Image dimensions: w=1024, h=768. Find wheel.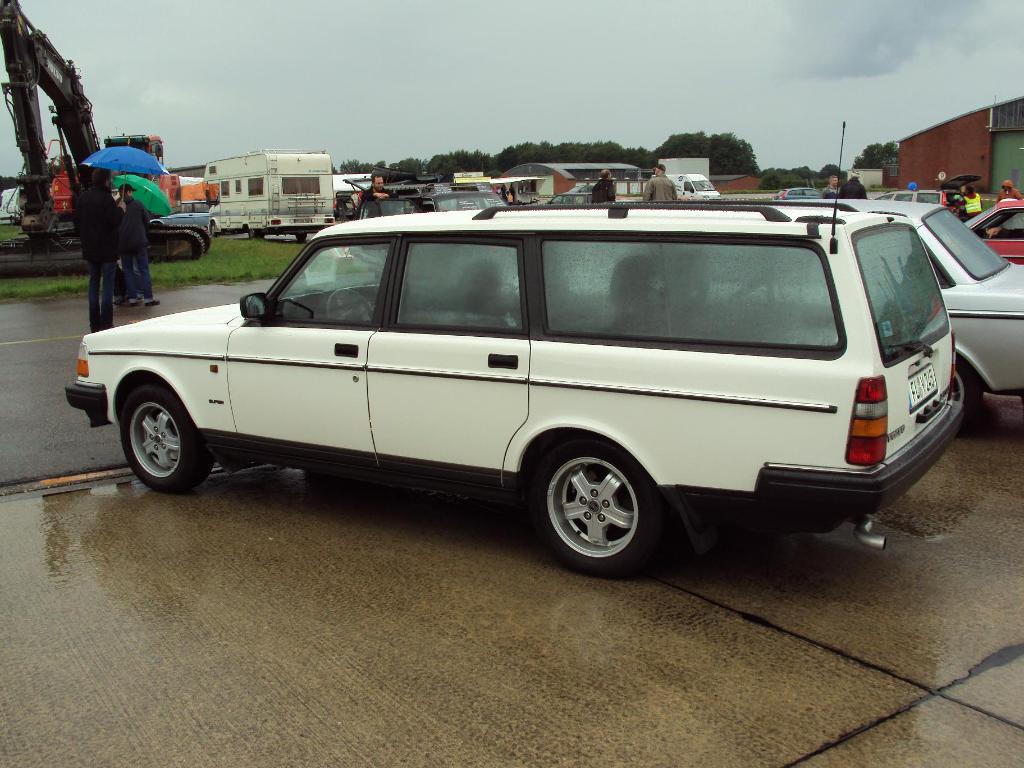
Rect(520, 431, 670, 578).
